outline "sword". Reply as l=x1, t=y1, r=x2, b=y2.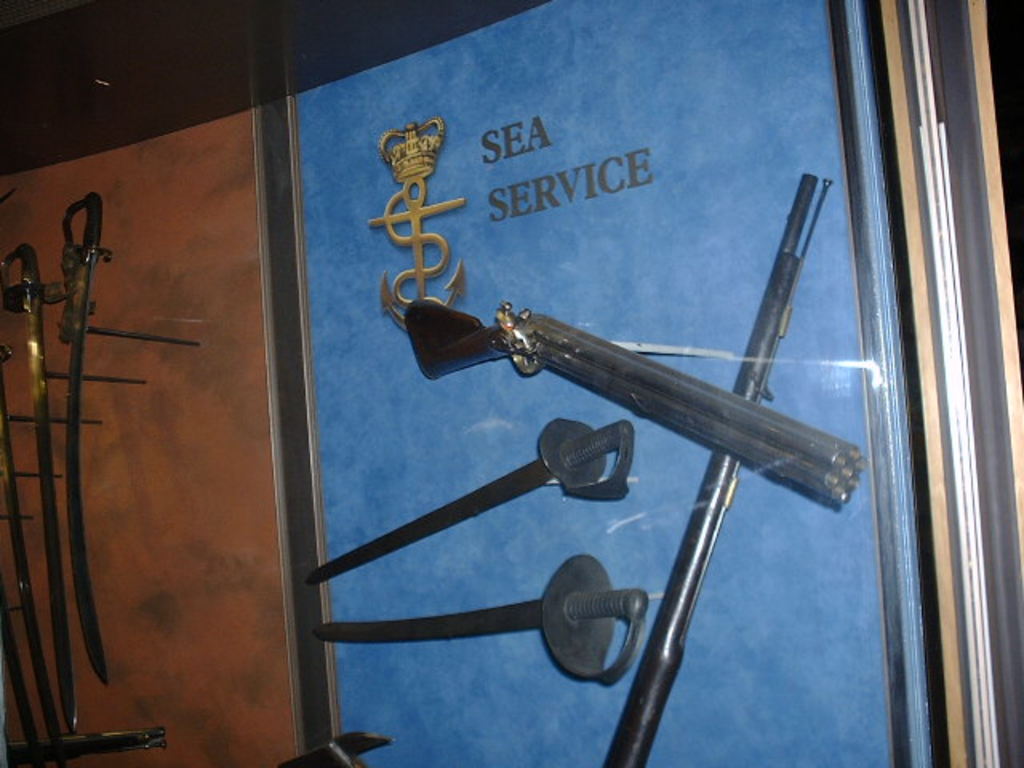
l=8, t=410, r=66, b=749.
